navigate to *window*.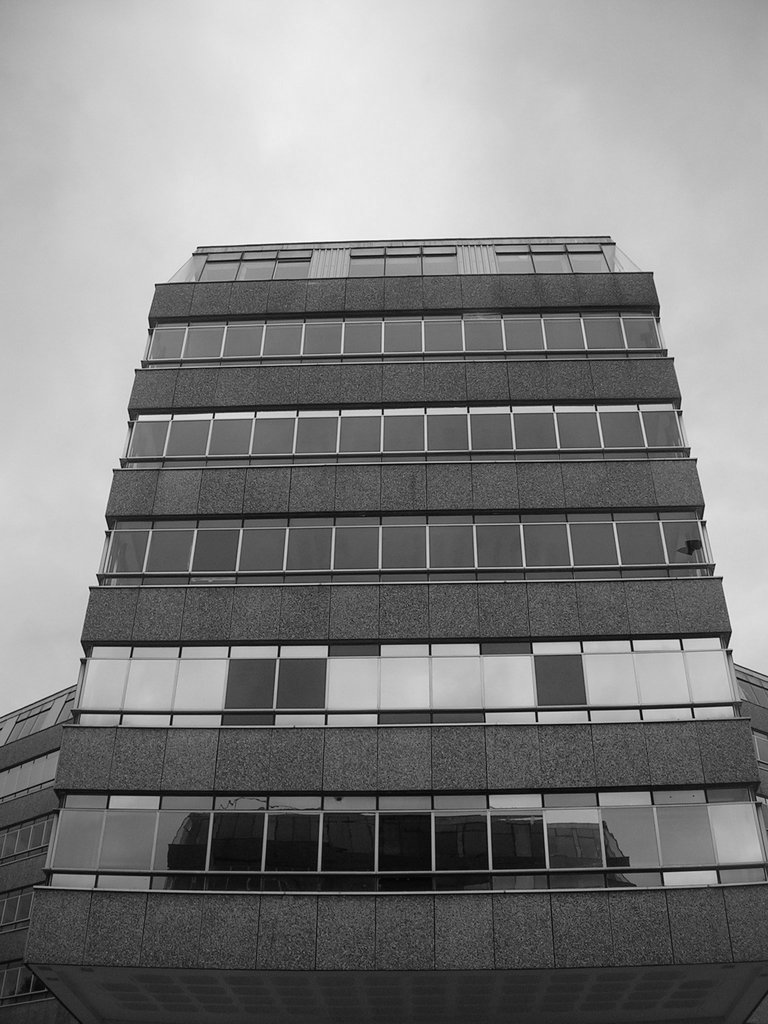
Navigation target: 97,507,713,579.
